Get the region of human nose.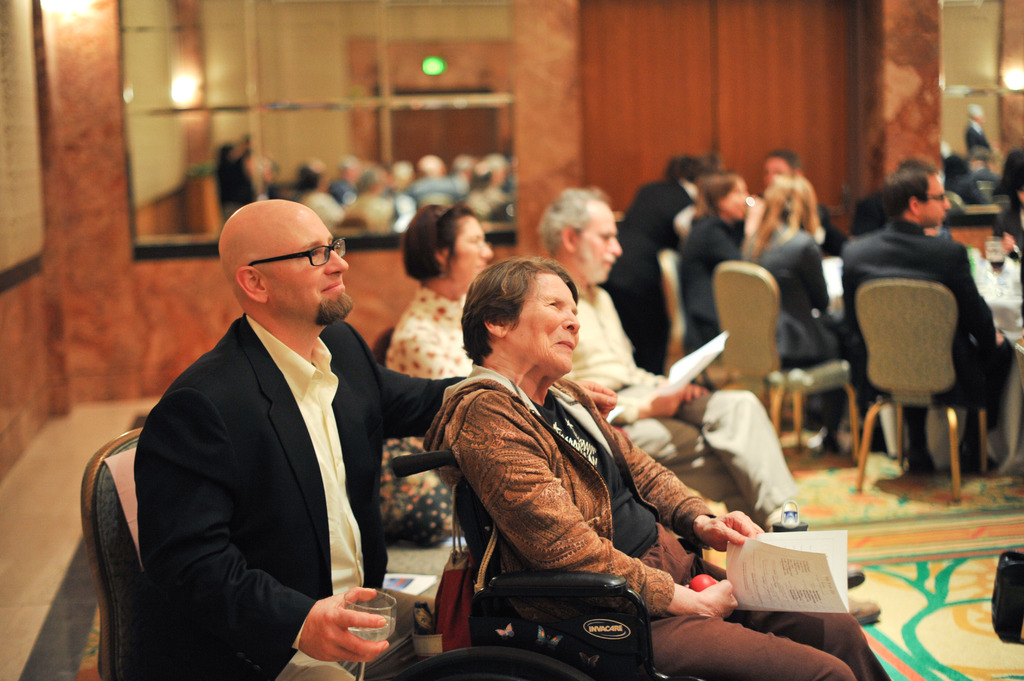
region(477, 240, 499, 259).
